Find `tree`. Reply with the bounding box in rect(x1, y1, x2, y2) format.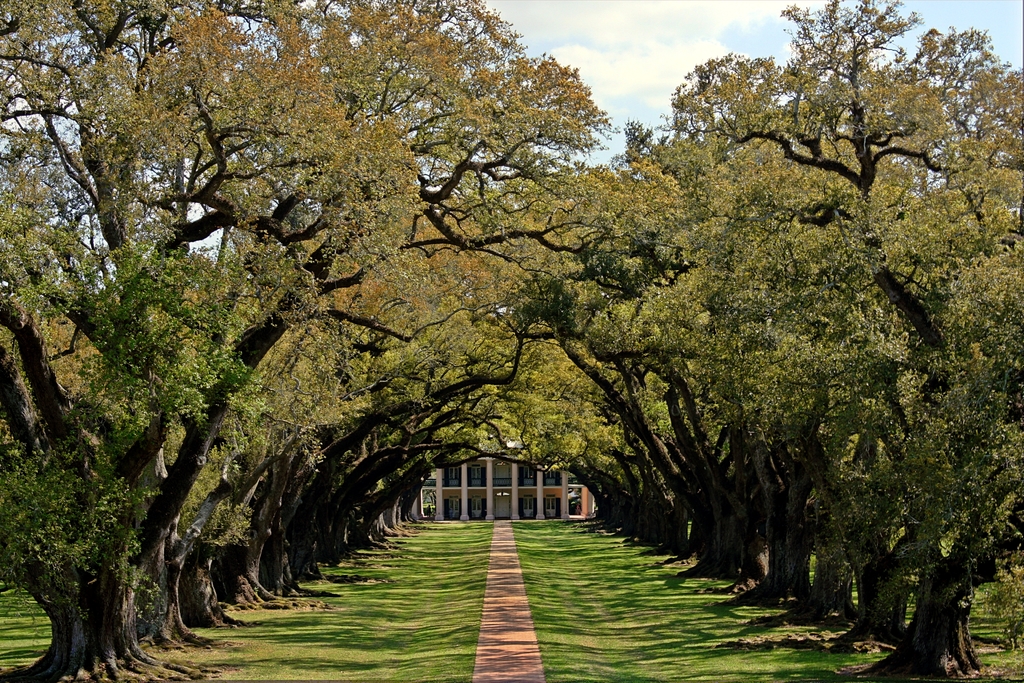
rect(0, 0, 609, 667).
